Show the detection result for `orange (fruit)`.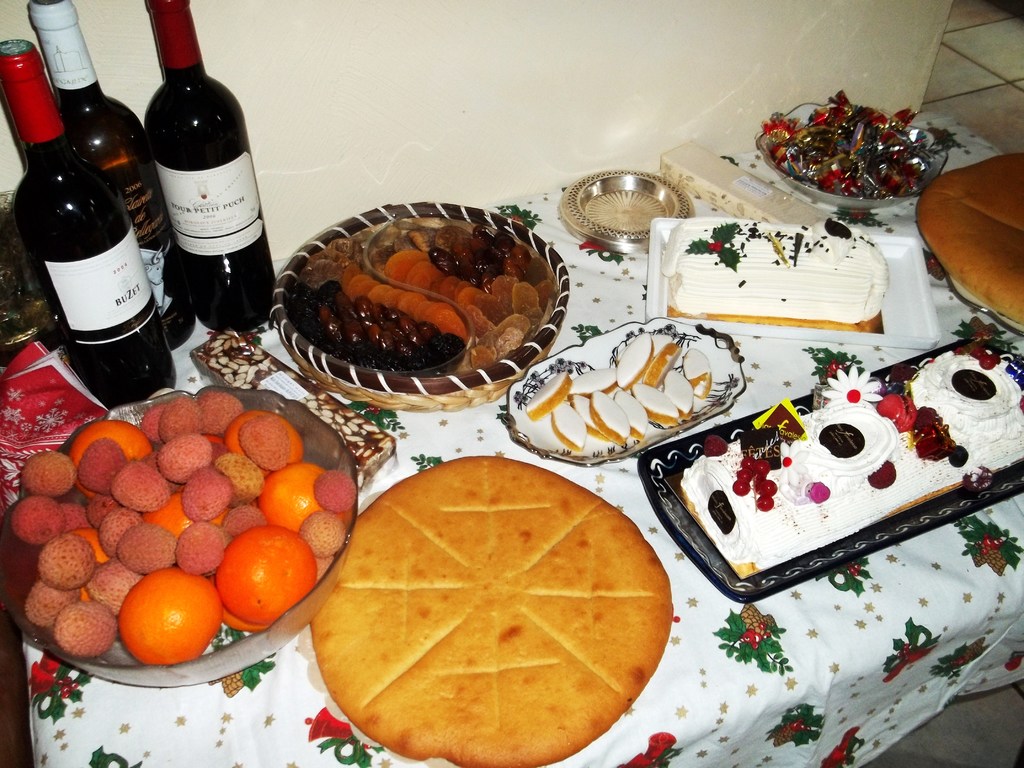
x1=145, y1=488, x2=226, y2=540.
